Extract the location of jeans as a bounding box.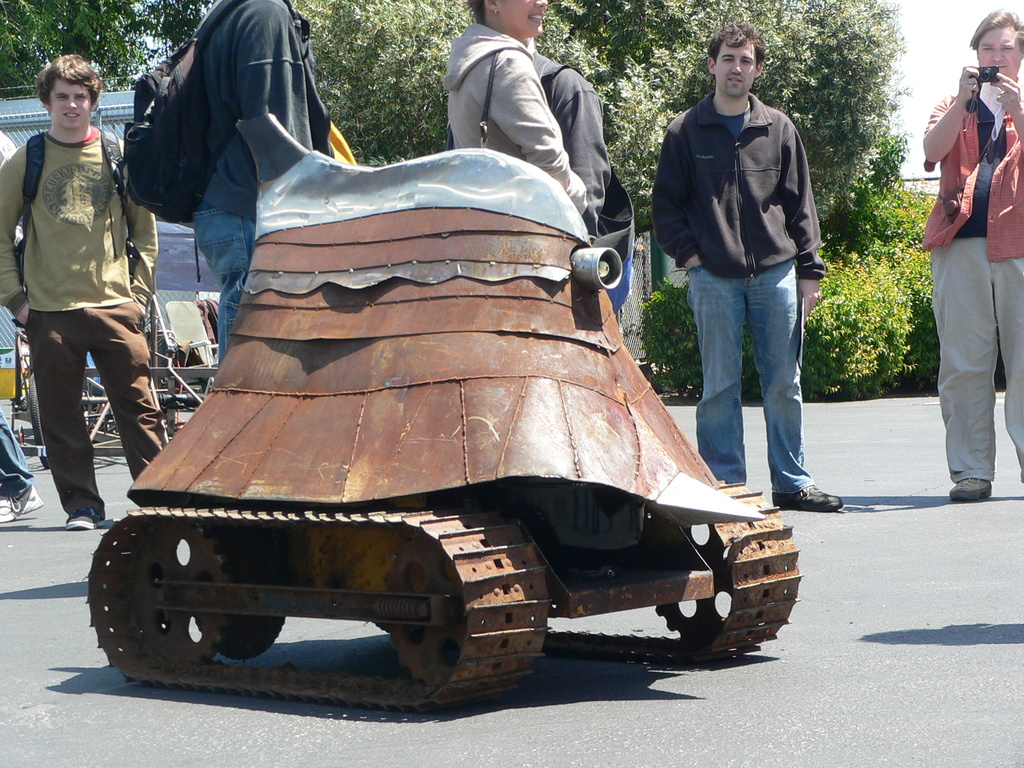
<region>191, 194, 255, 358</region>.
